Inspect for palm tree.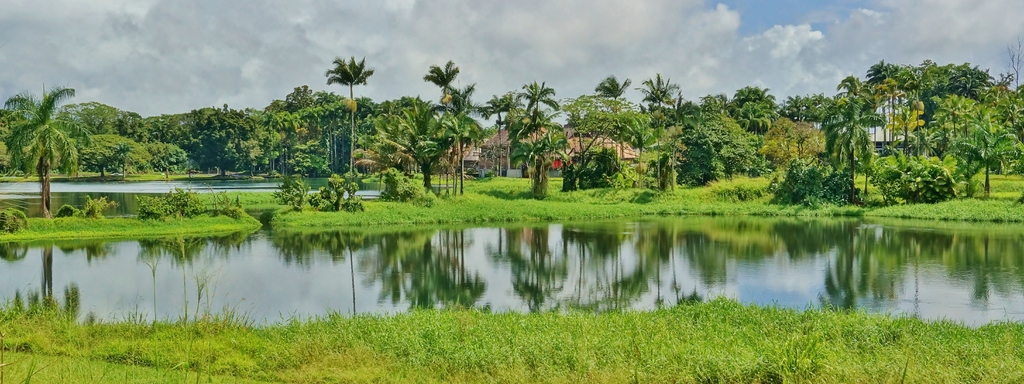
Inspection: <region>401, 100, 460, 187</region>.
